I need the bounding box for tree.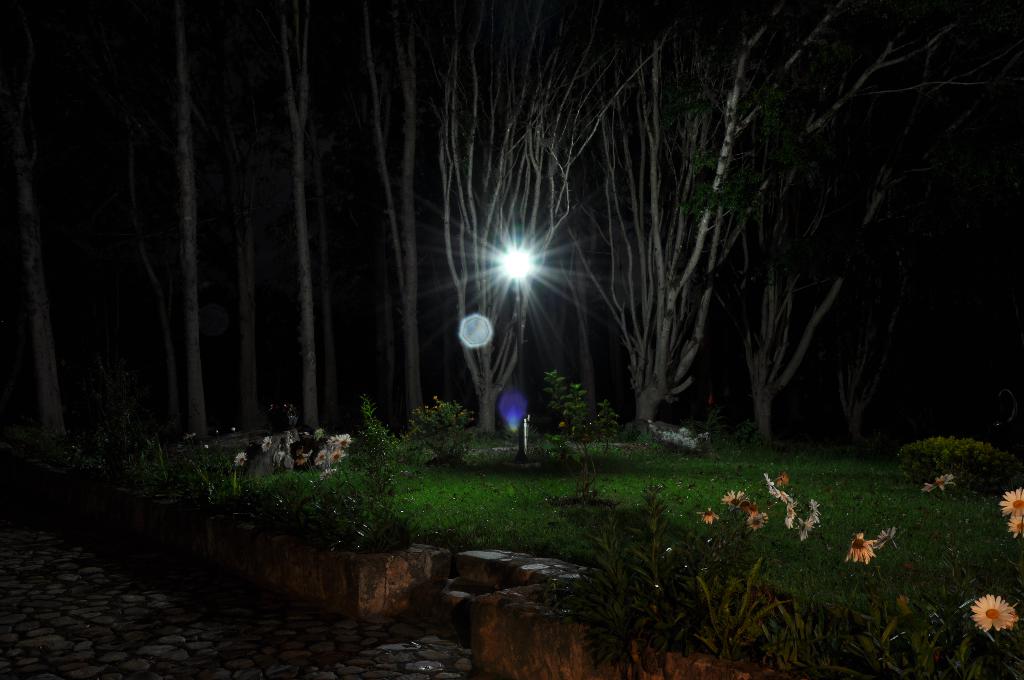
Here it is: locate(429, 4, 675, 439).
